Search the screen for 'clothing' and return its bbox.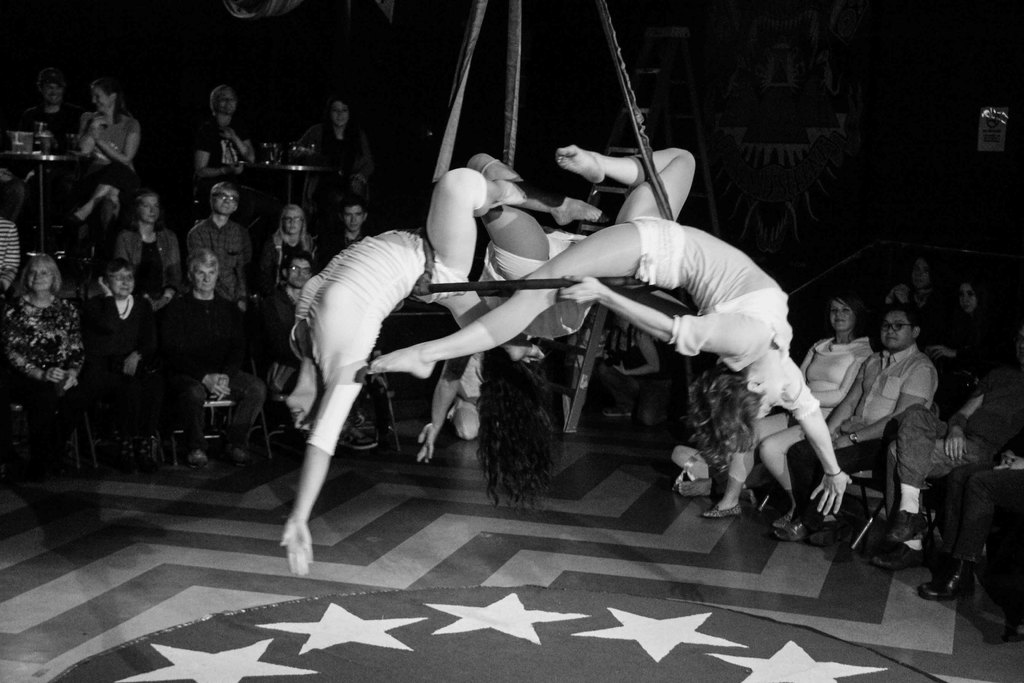
Found: Rect(288, 226, 465, 461).
